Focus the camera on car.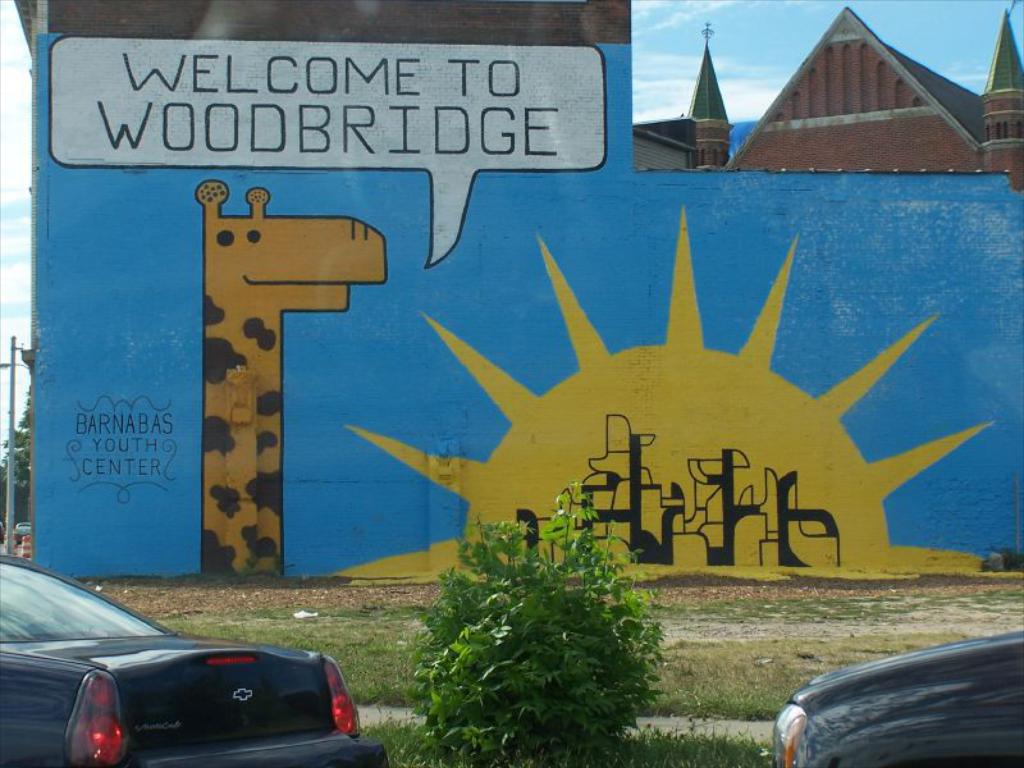
Focus region: Rect(0, 544, 389, 767).
